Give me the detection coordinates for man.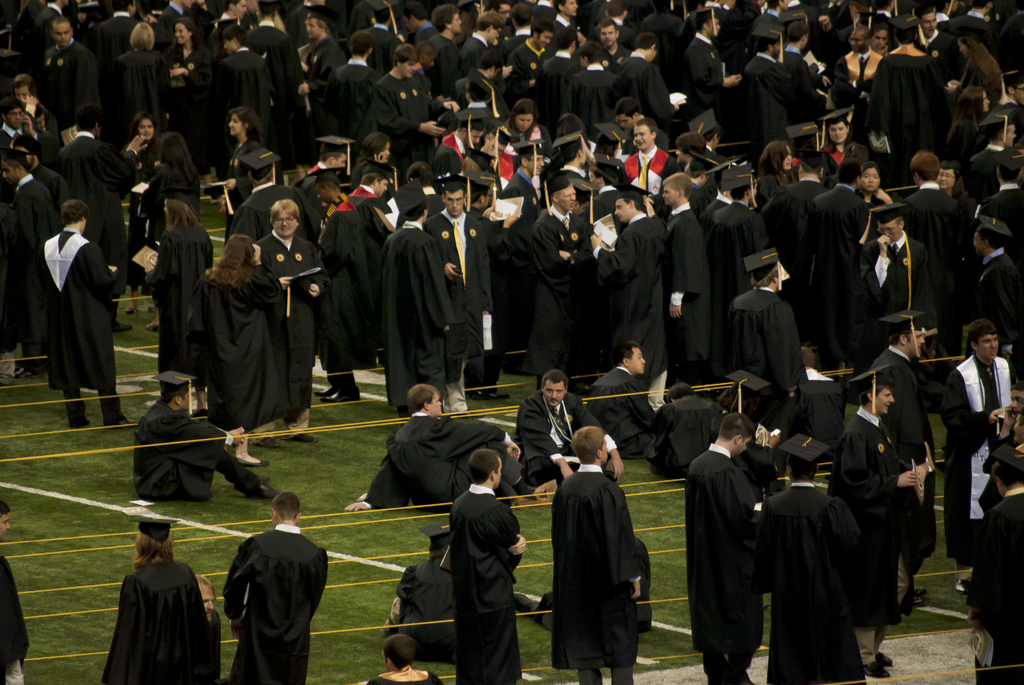
[x1=790, y1=345, x2=855, y2=452].
